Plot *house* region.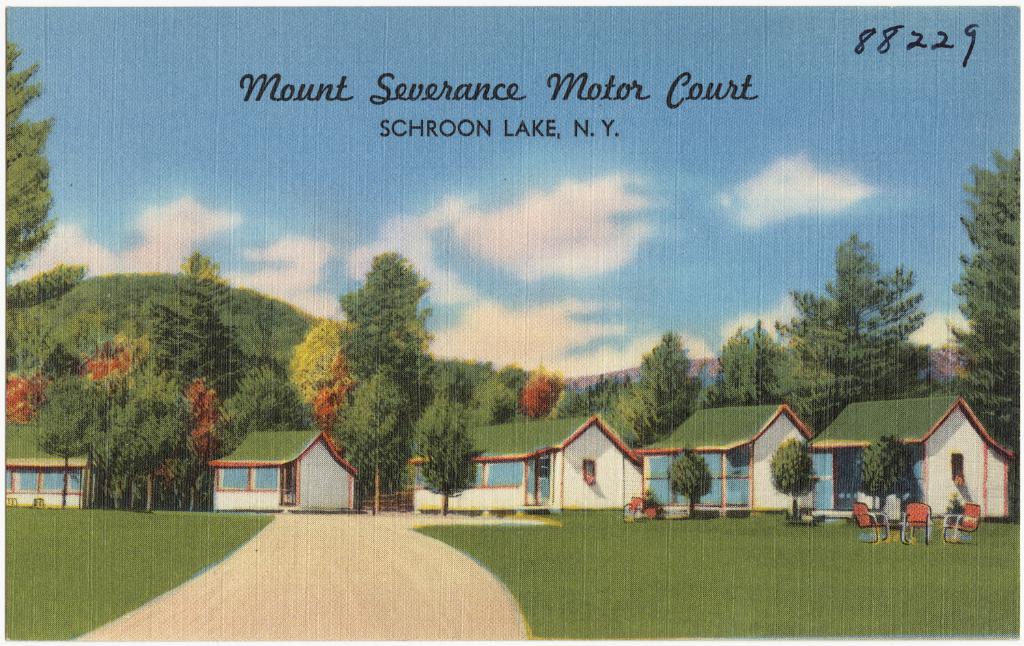
Plotted at BBox(403, 412, 641, 507).
